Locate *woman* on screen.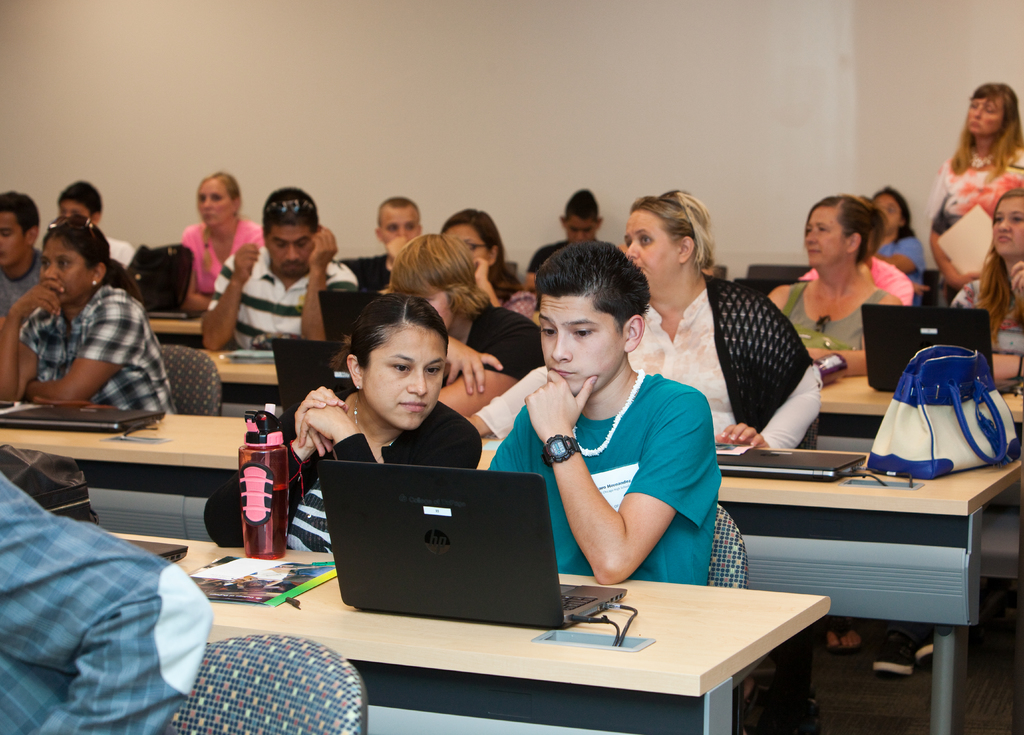
On screen at <box>955,188,1023,379</box>.
